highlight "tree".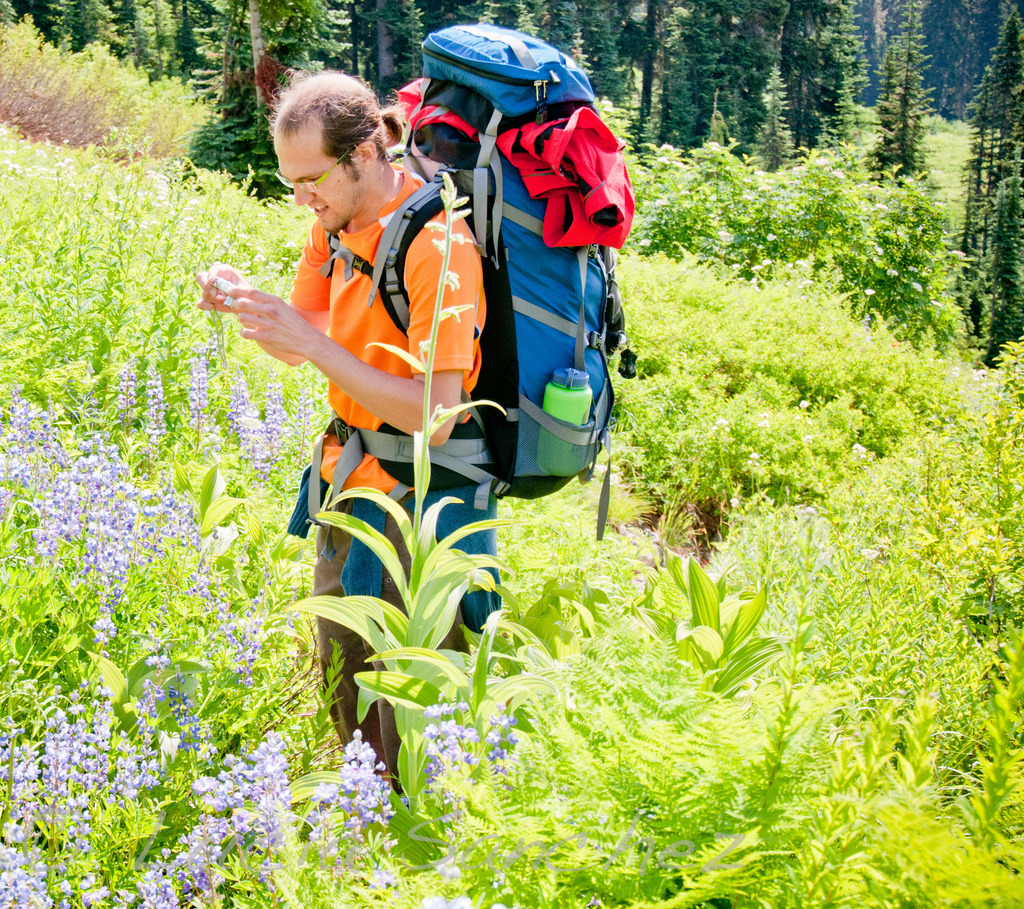
Highlighted region: 652, 0, 719, 156.
